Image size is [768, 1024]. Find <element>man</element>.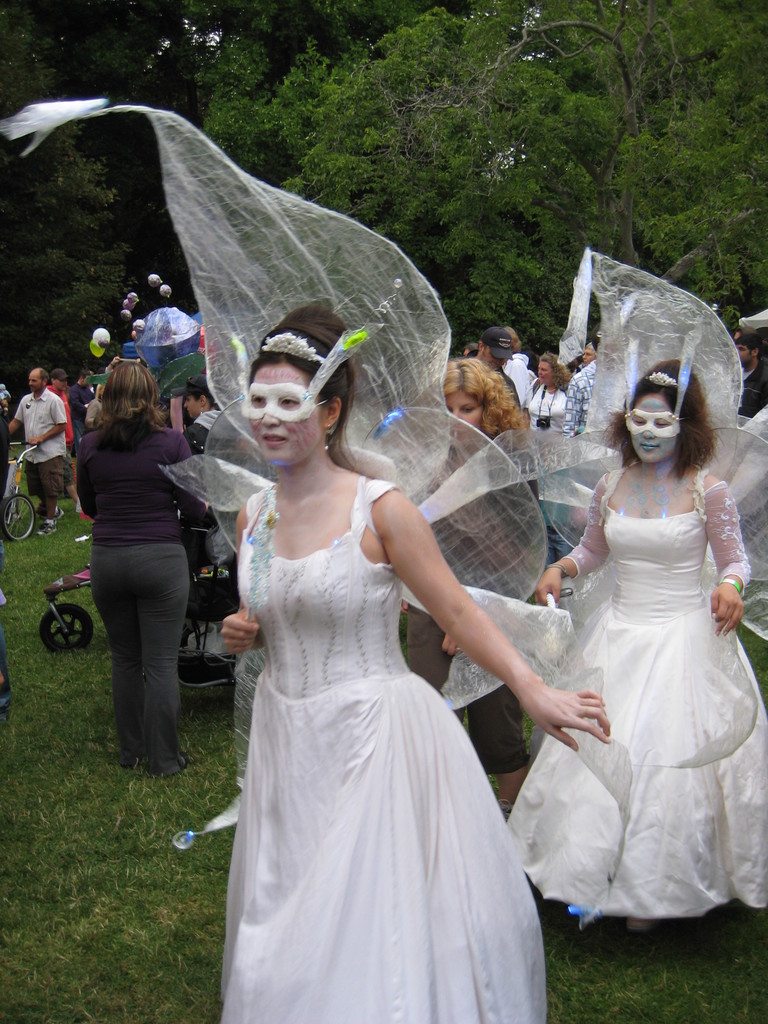
{"x1": 7, "y1": 347, "x2": 66, "y2": 522}.
